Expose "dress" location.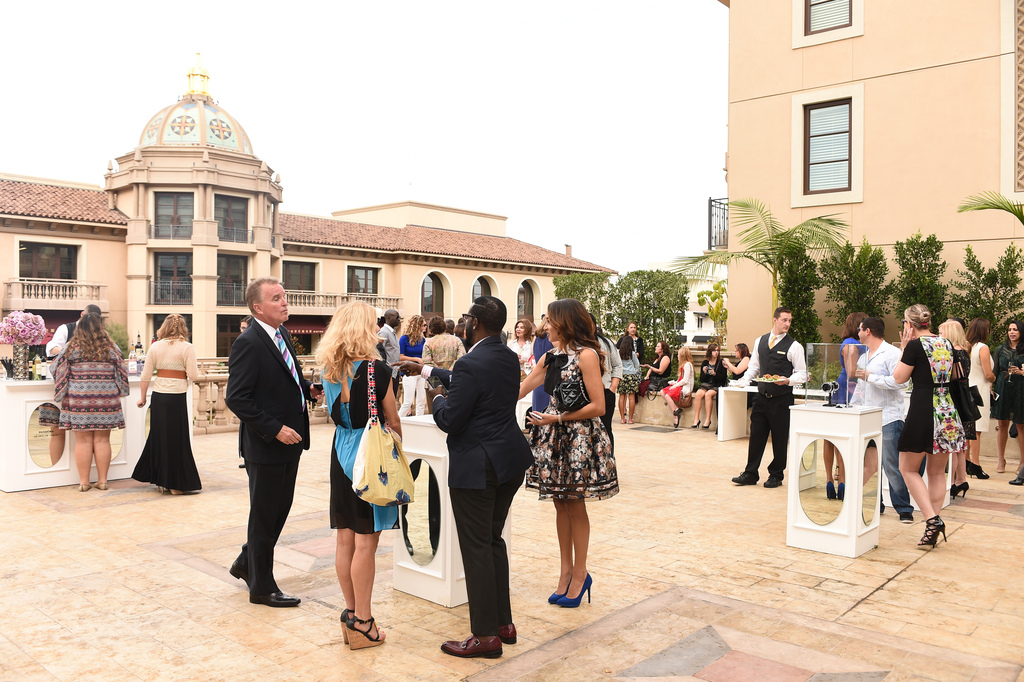
Exposed at Rect(49, 338, 134, 430).
